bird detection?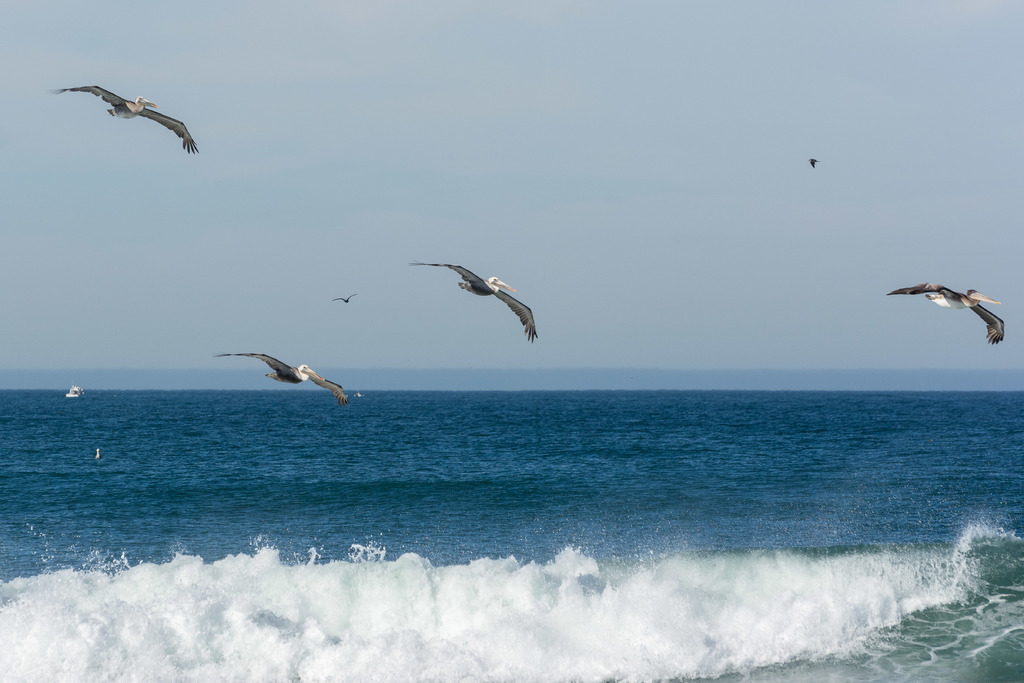
crop(810, 156, 819, 165)
